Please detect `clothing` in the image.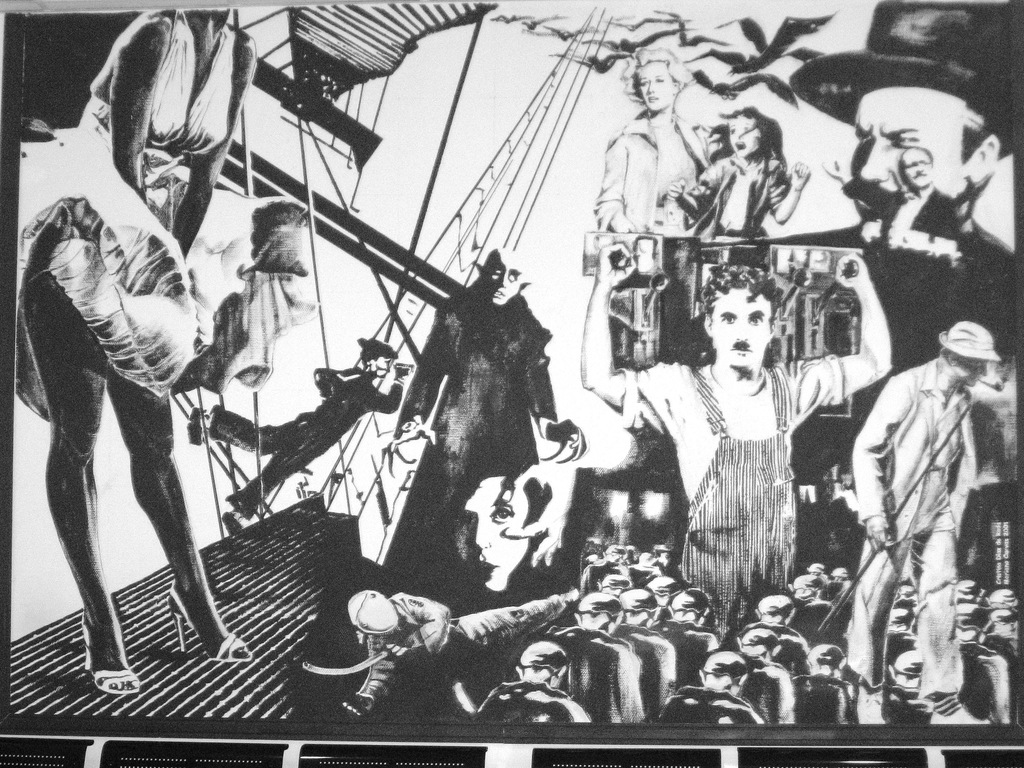
box(870, 184, 972, 354).
